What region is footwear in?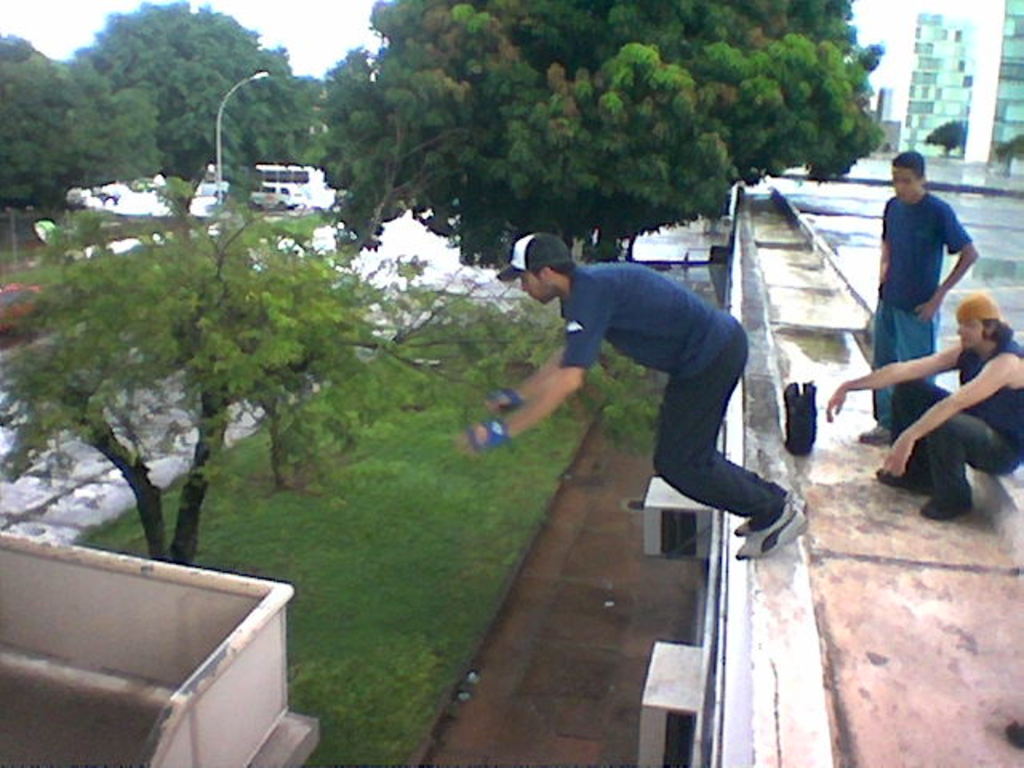
(861,421,902,450).
